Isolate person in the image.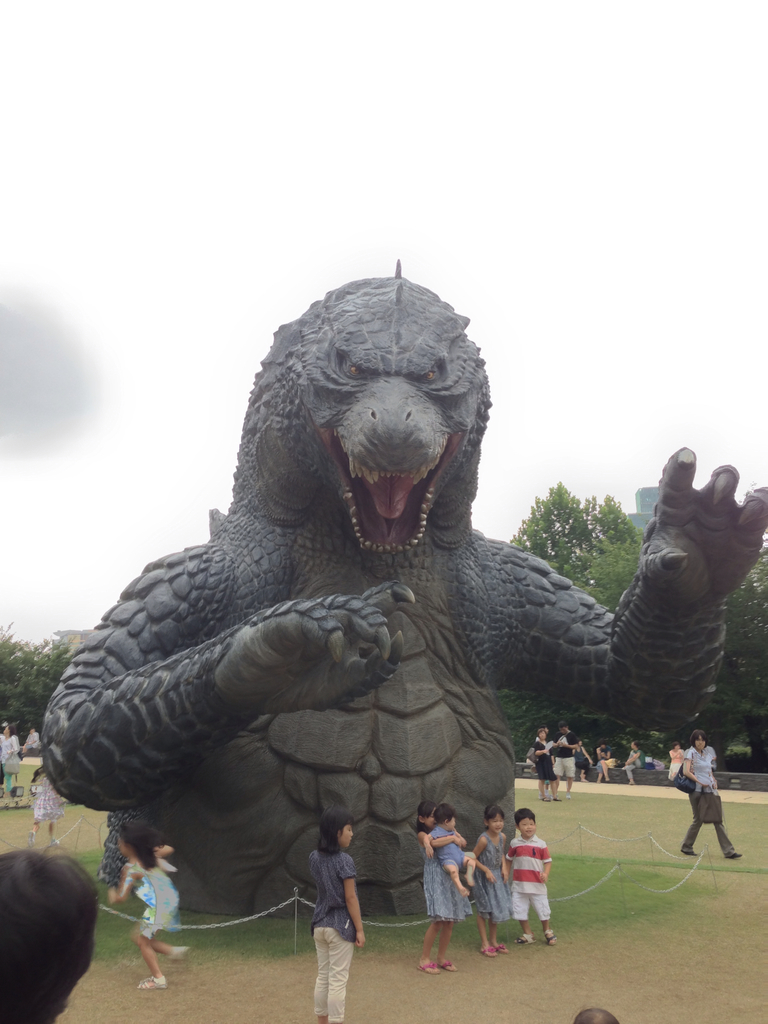
Isolated region: [x1=600, y1=743, x2=621, y2=780].
